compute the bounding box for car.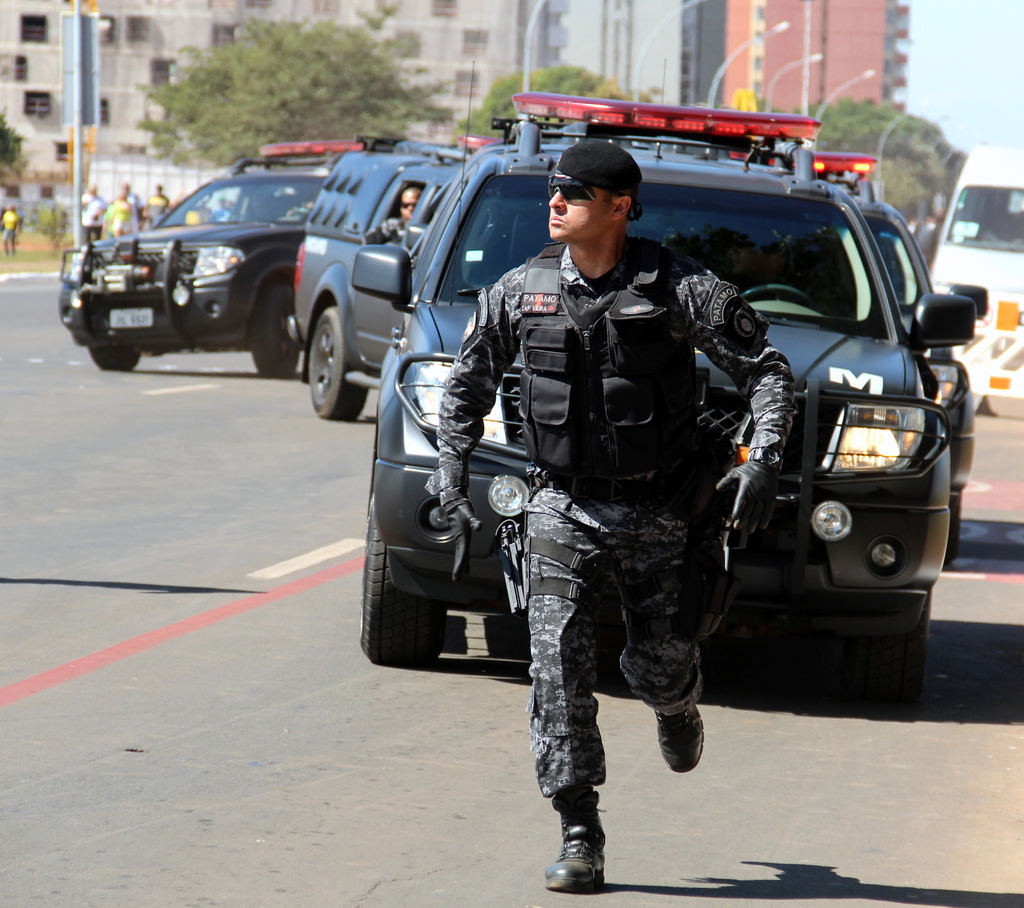
box=[283, 128, 502, 424].
